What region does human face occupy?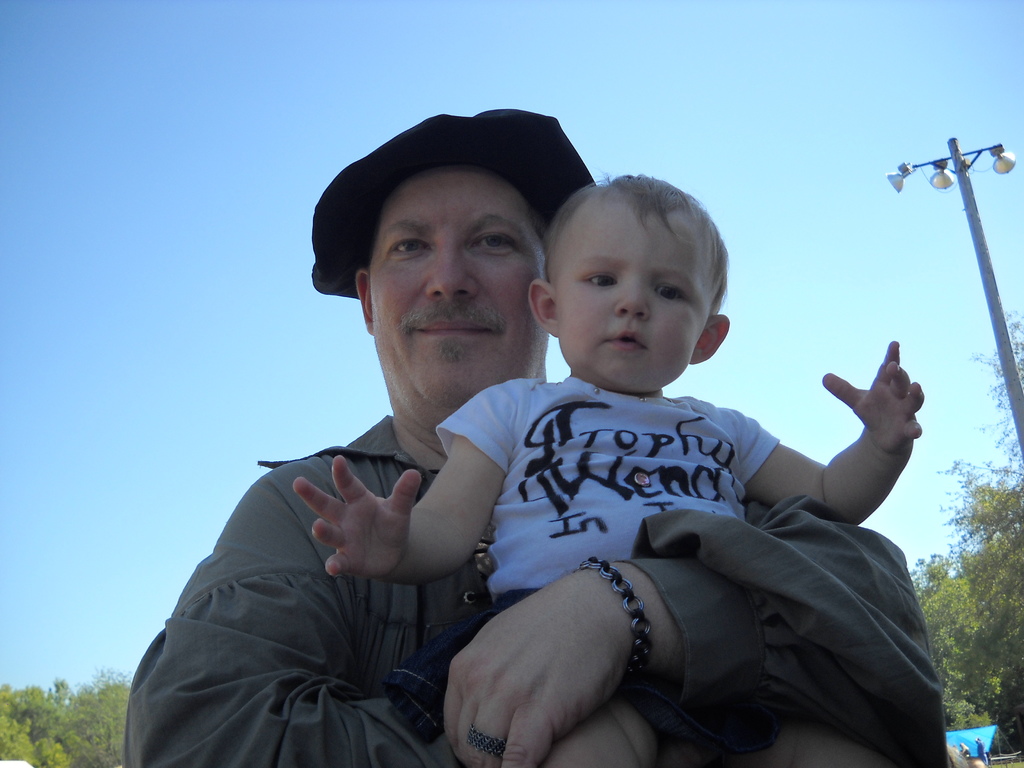
555,192,706,393.
